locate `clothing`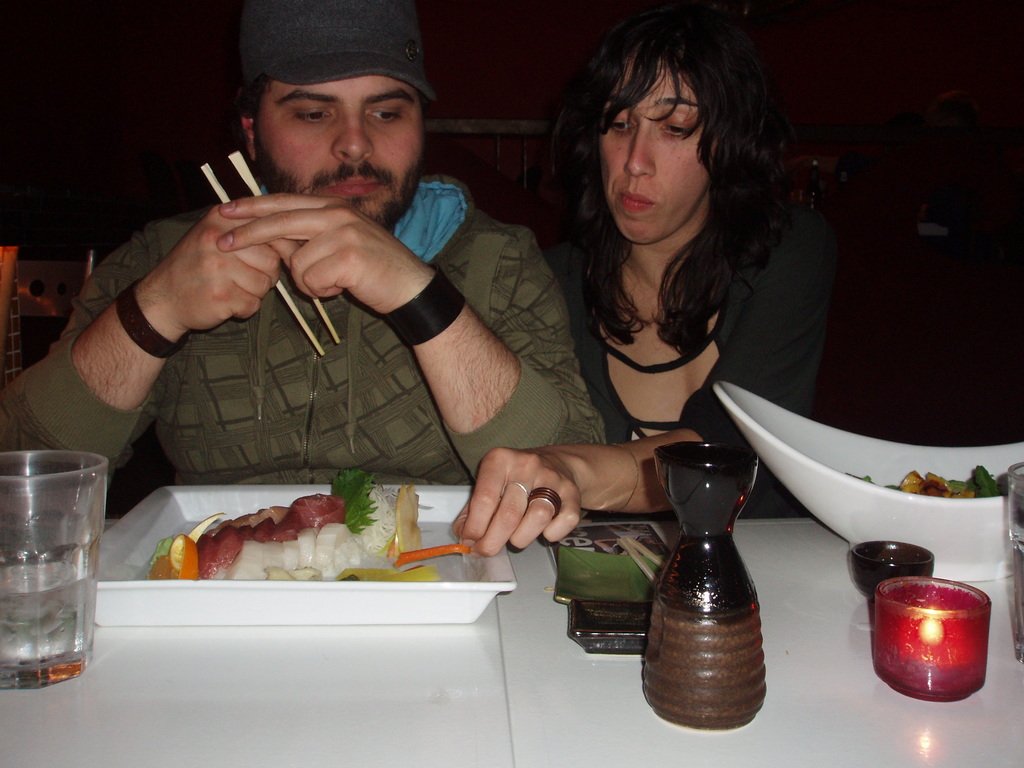
l=574, t=185, r=845, b=532
